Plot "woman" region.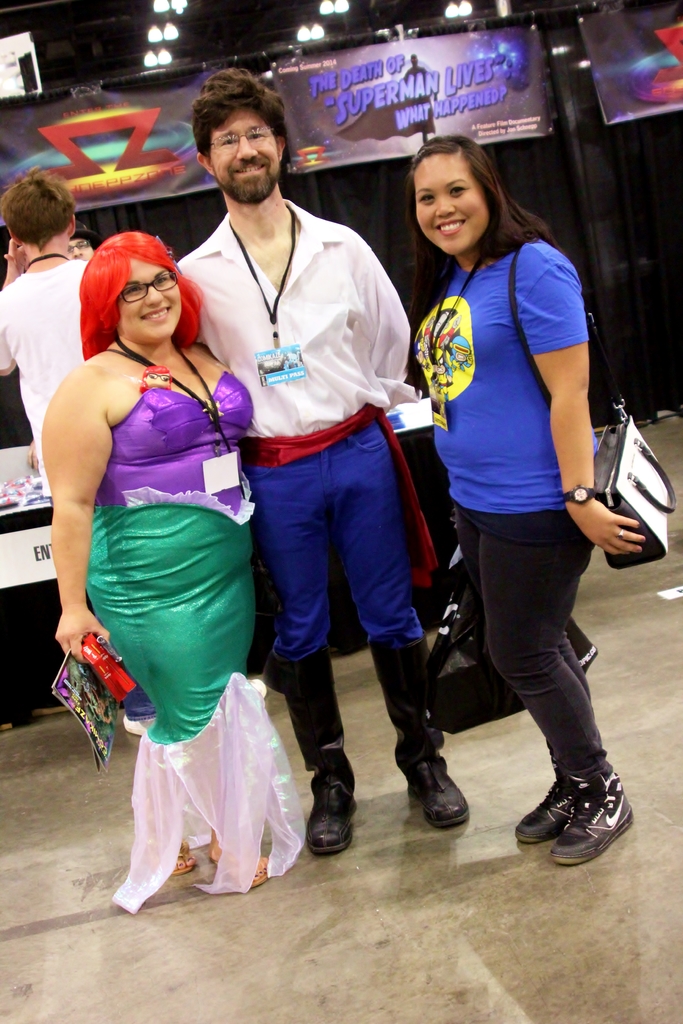
Plotted at l=45, t=221, r=283, b=890.
